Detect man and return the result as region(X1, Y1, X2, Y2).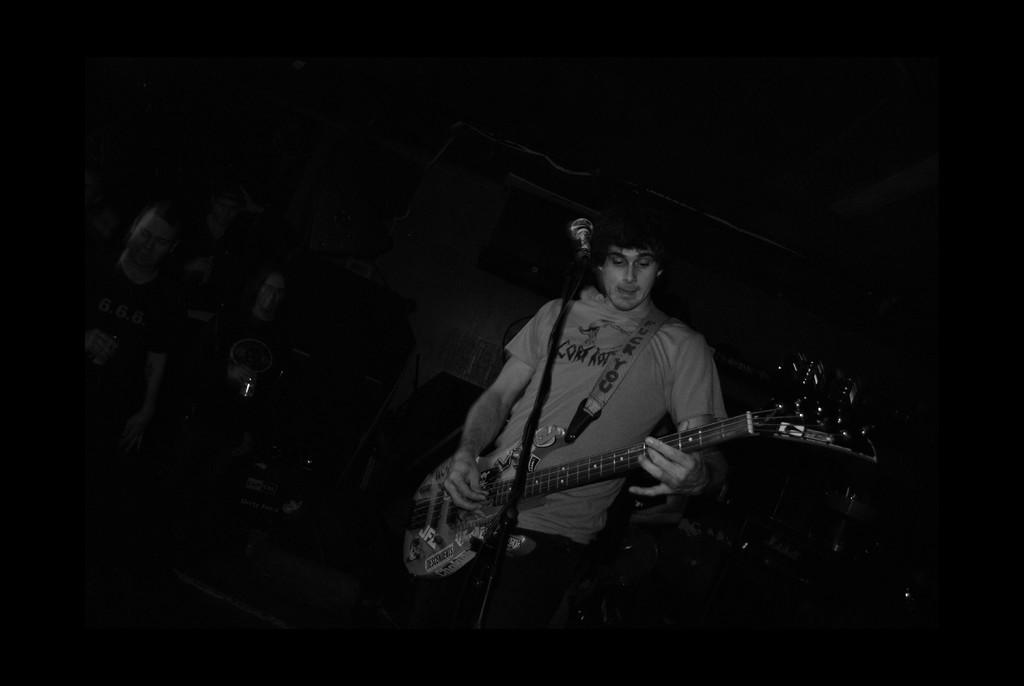
region(47, 199, 174, 439).
